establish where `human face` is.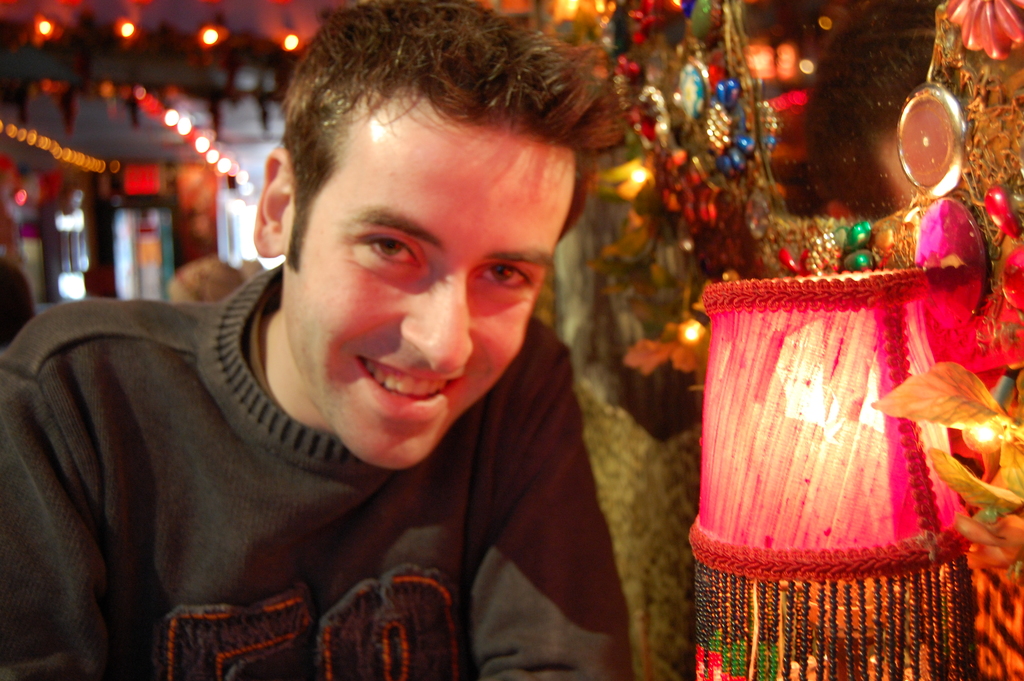
Established at bbox(281, 108, 579, 474).
